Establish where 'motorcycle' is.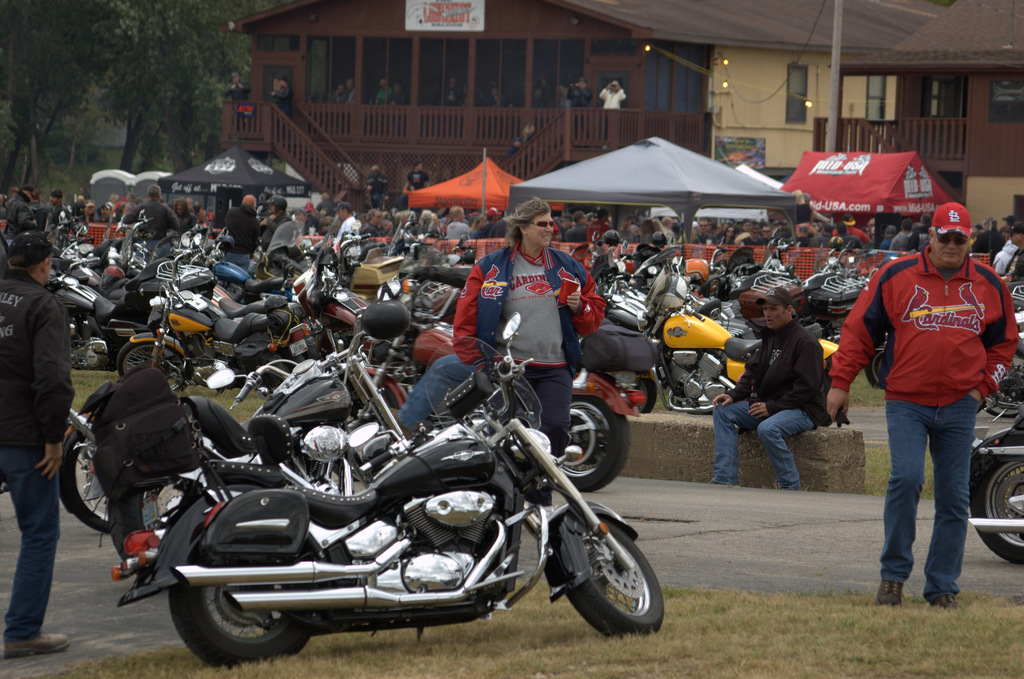
Established at 596 272 665 333.
